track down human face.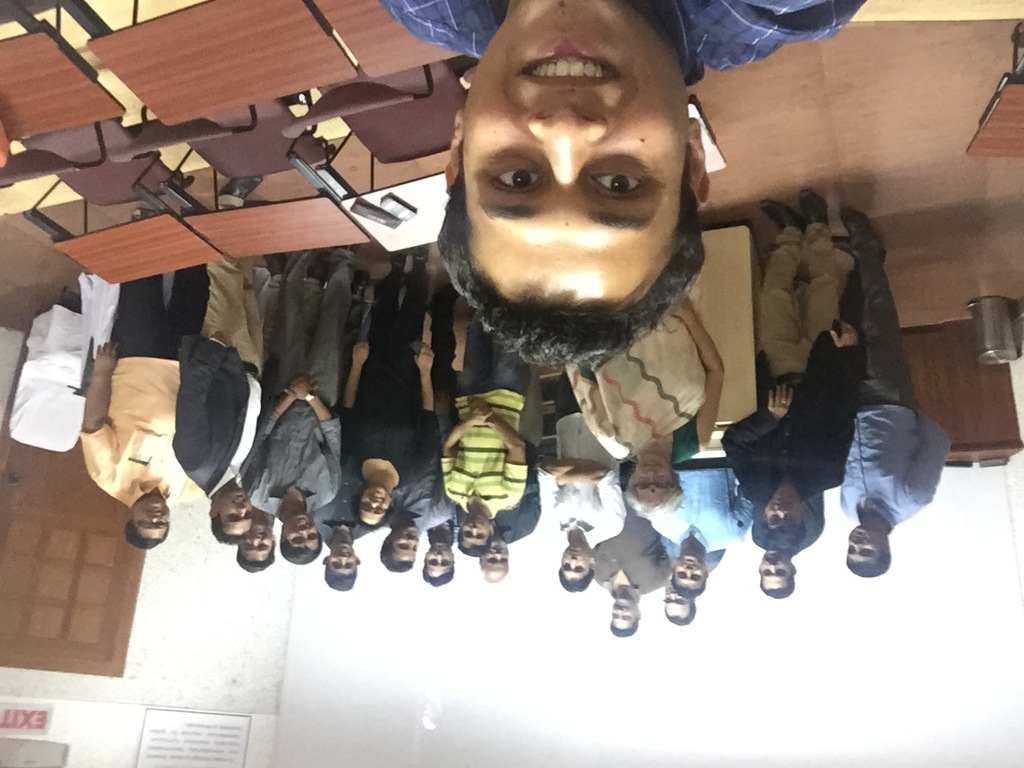
Tracked to <region>559, 542, 589, 578</region>.
